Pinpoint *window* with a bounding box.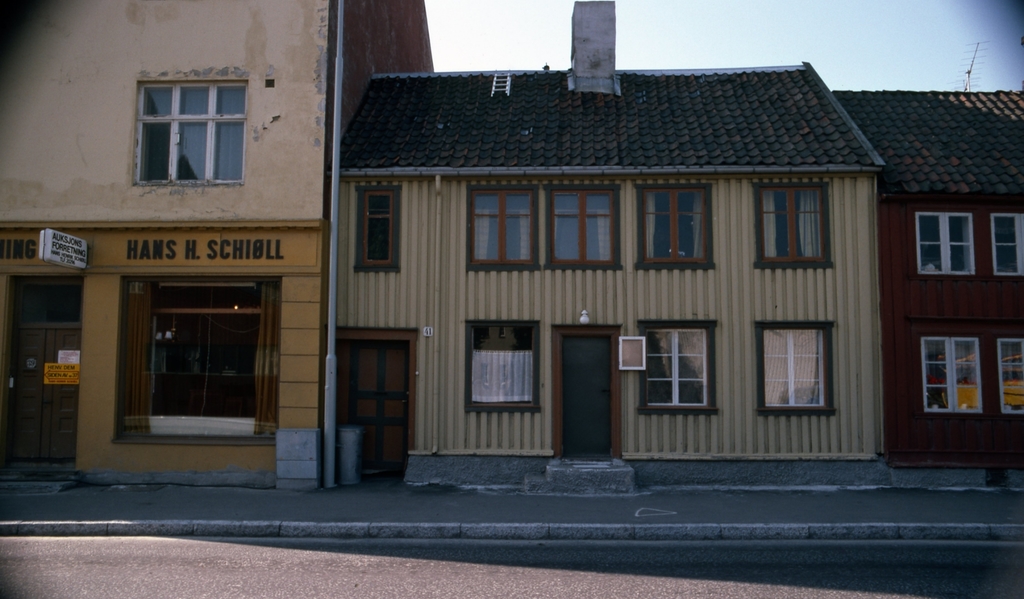
471/324/533/402.
